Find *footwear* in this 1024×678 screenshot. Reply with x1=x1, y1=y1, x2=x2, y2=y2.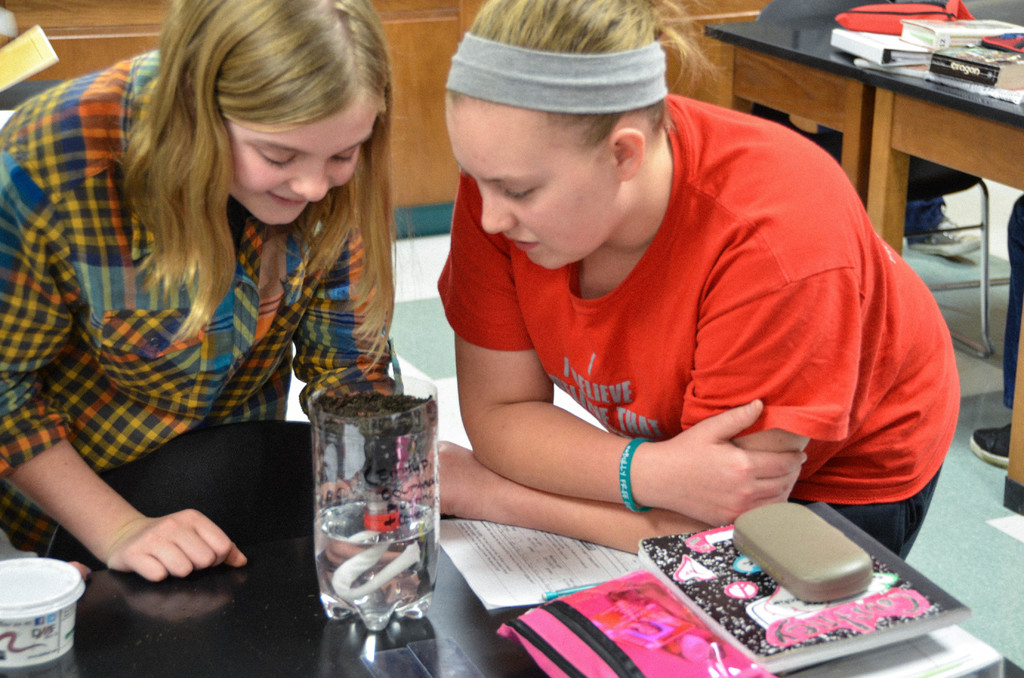
x1=902, y1=218, x2=984, y2=259.
